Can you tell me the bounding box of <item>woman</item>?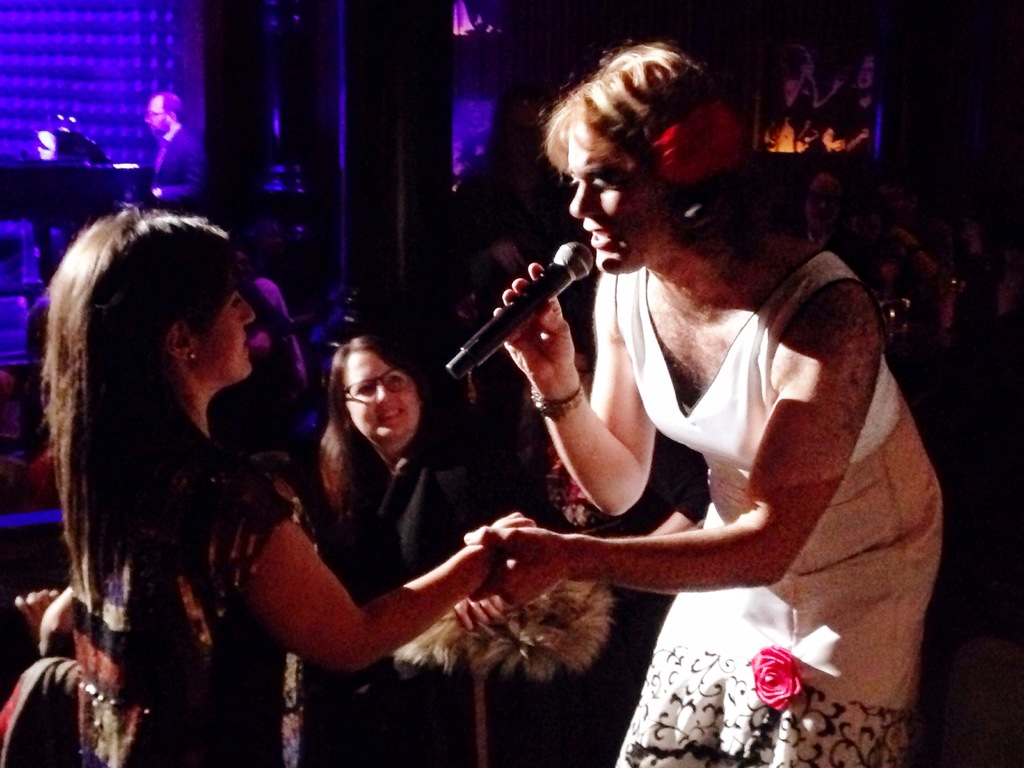
476:39:948:767.
